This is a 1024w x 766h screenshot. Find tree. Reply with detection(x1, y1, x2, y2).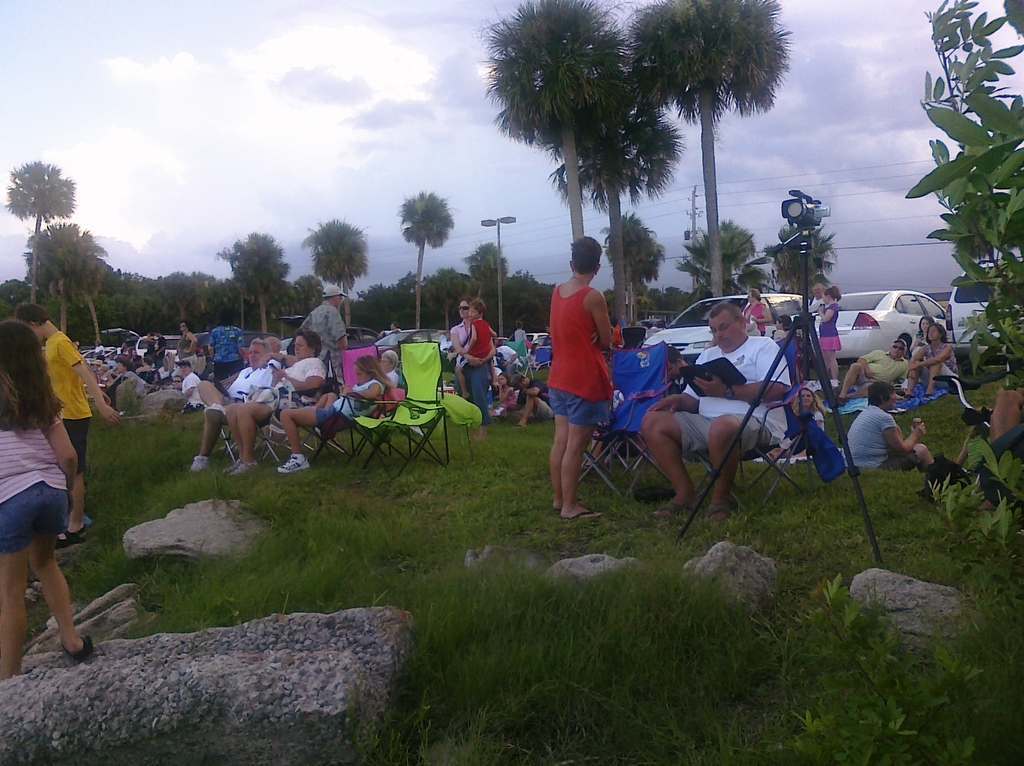
detection(676, 215, 756, 298).
